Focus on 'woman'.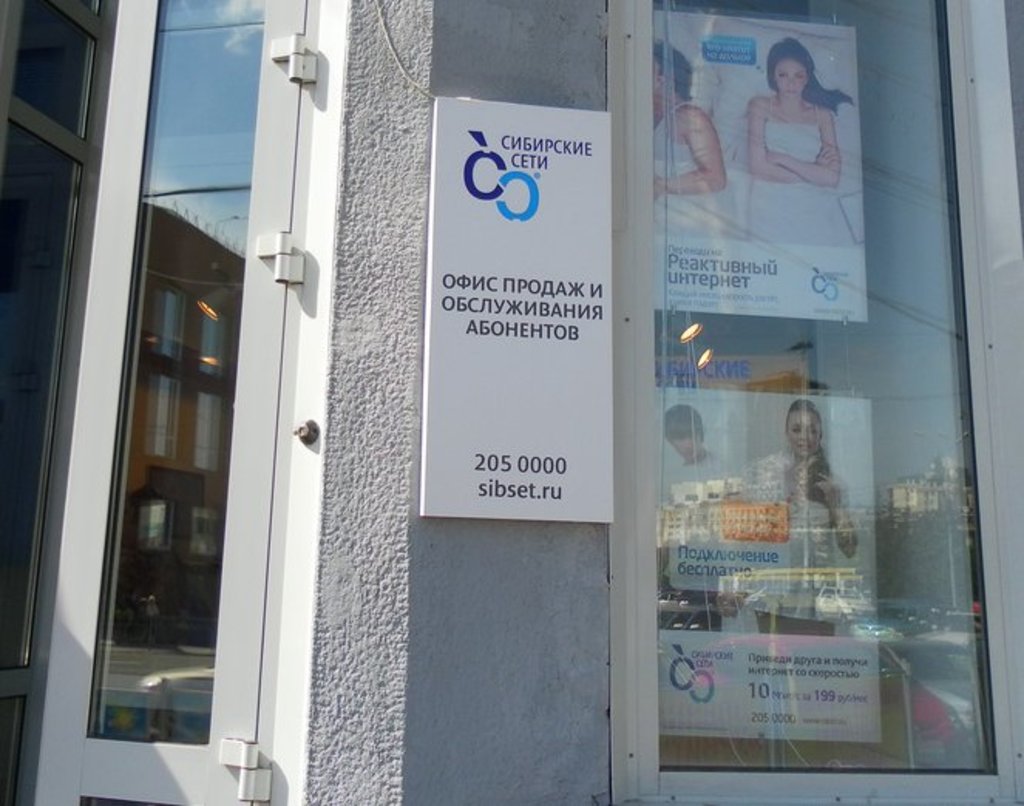
Focused at bbox(740, 31, 865, 224).
